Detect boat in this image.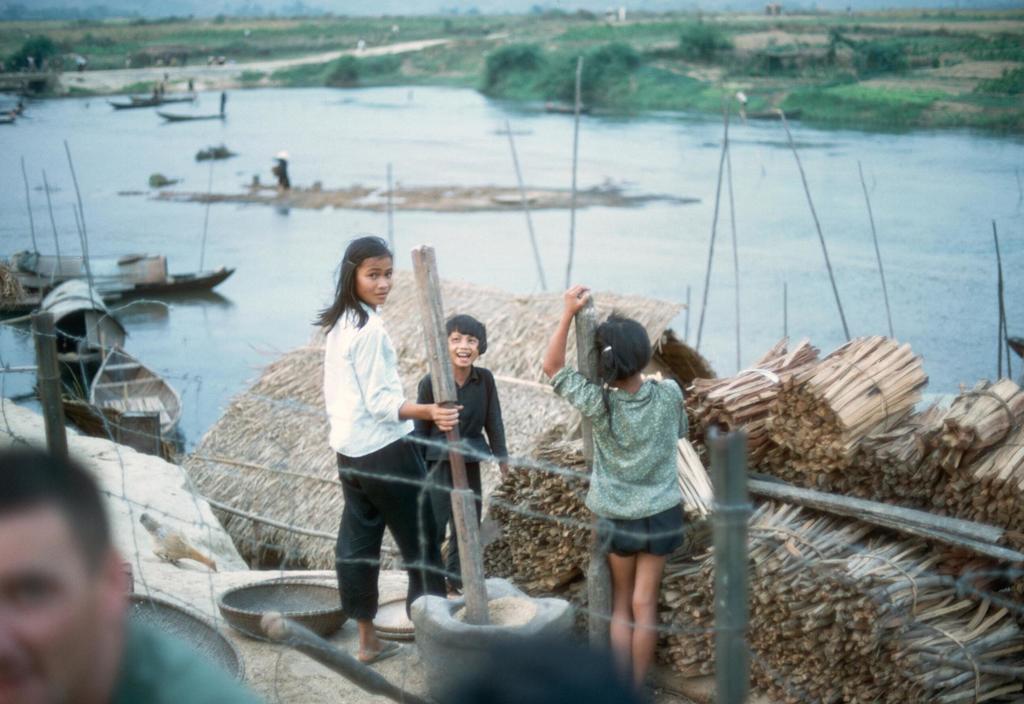
Detection: [left=29, top=276, right=185, bottom=442].
